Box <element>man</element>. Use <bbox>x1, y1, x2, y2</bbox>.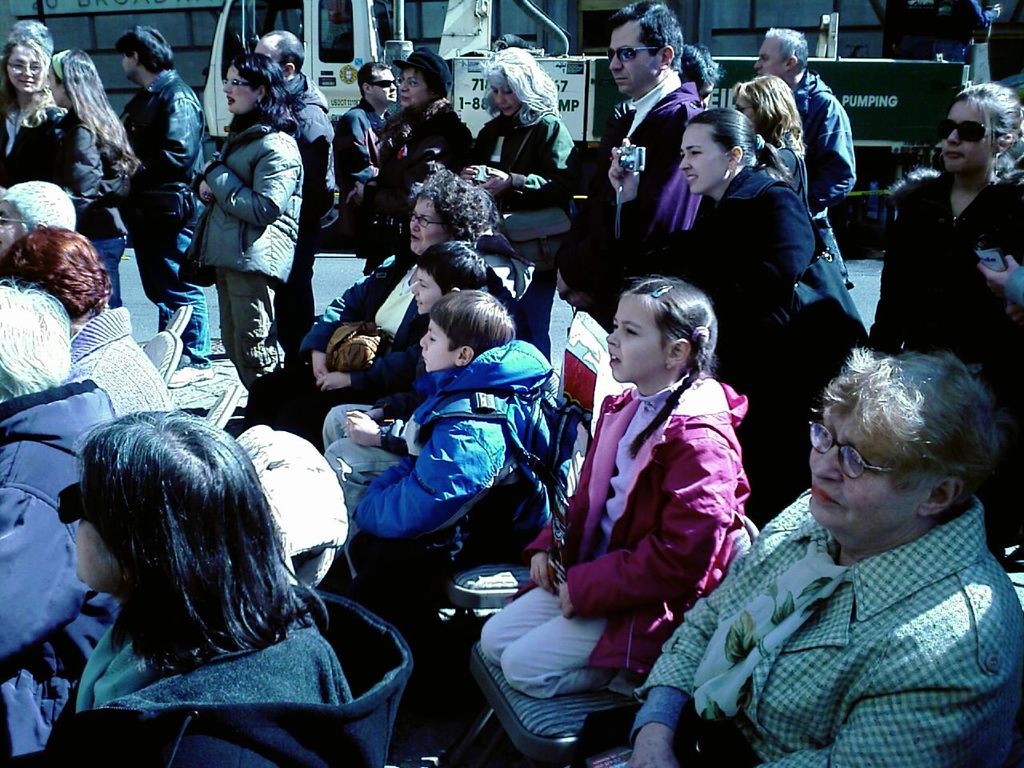
<bbox>250, 30, 342, 355</bbox>.
